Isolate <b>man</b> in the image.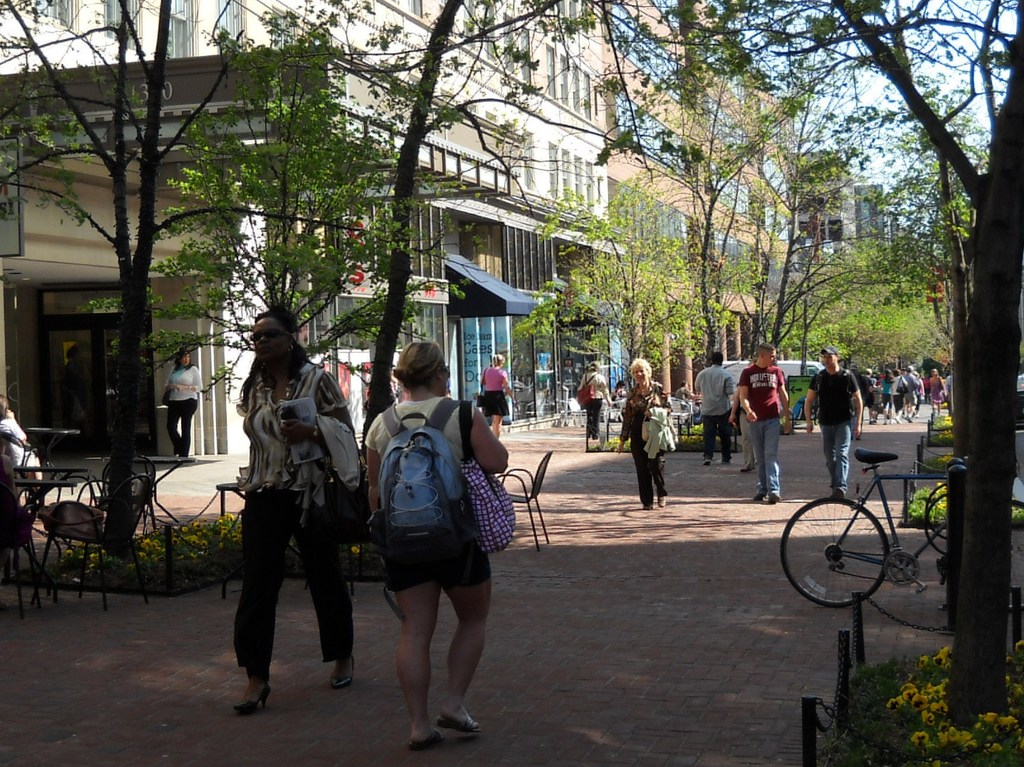
Isolated region: bbox=(572, 365, 613, 439).
